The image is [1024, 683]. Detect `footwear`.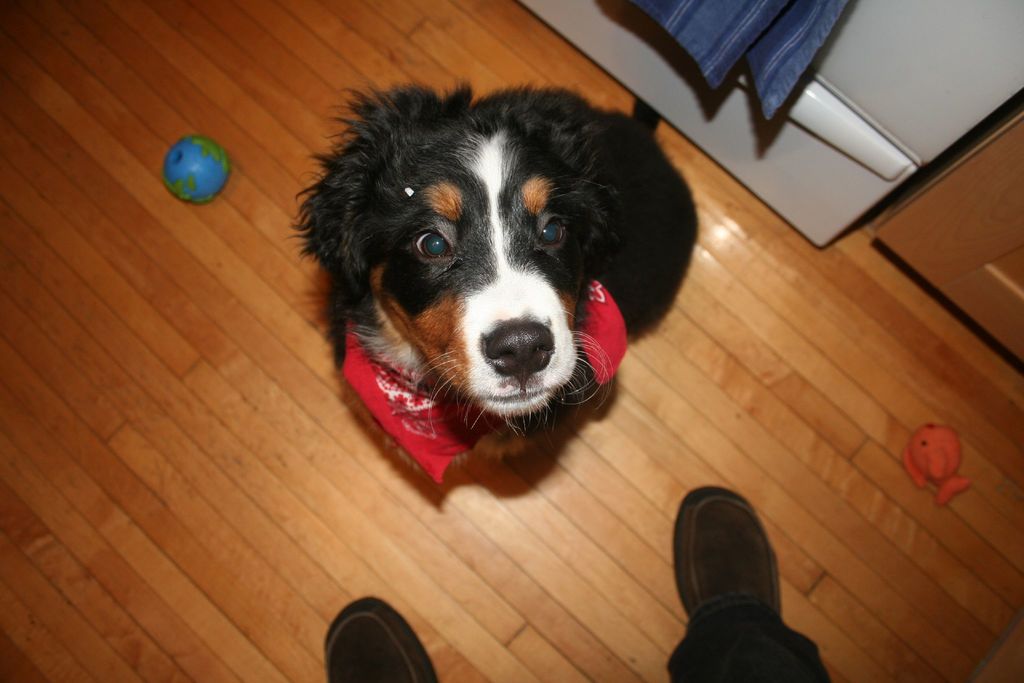
Detection: <bbox>671, 486, 783, 618</bbox>.
